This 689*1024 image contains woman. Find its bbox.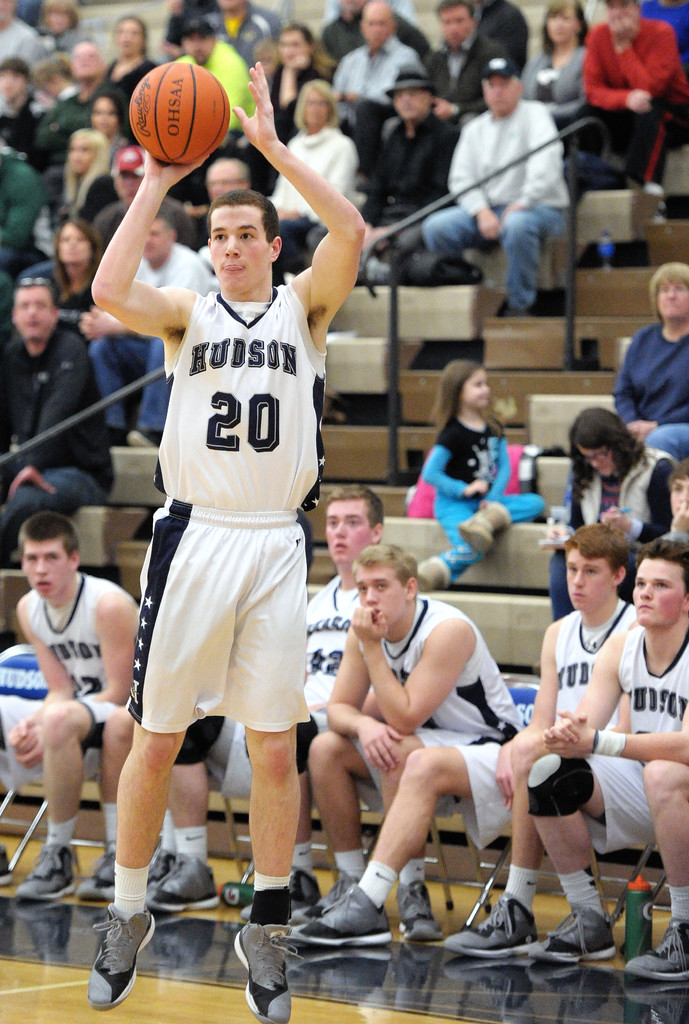
(left=93, top=8, right=157, bottom=106).
